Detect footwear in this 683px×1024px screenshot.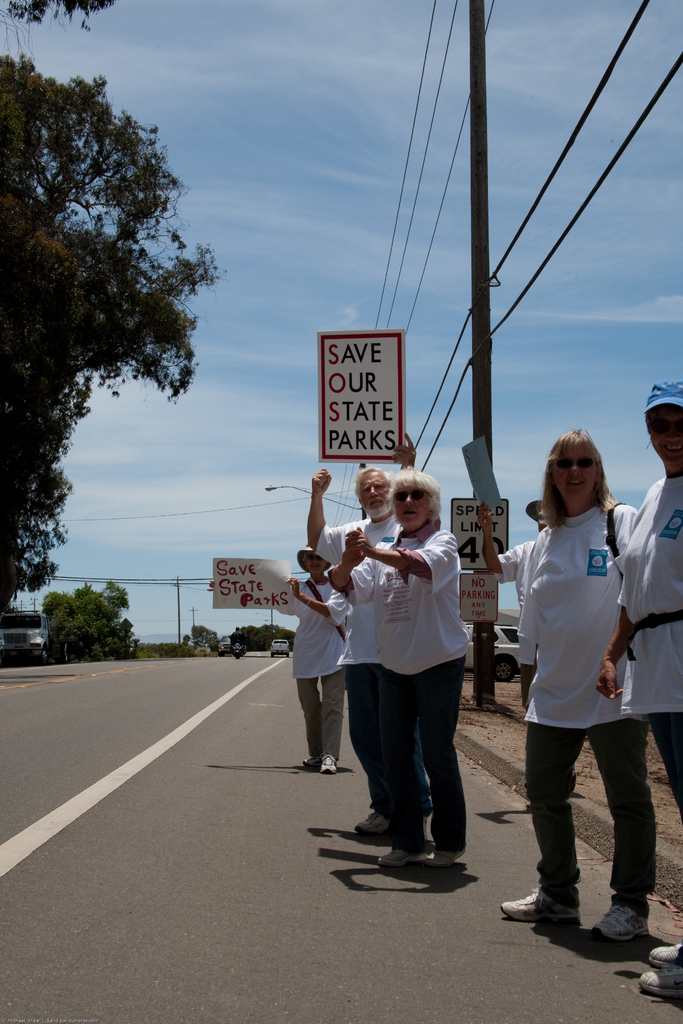
Detection: crop(493, 877, 592, 939).
